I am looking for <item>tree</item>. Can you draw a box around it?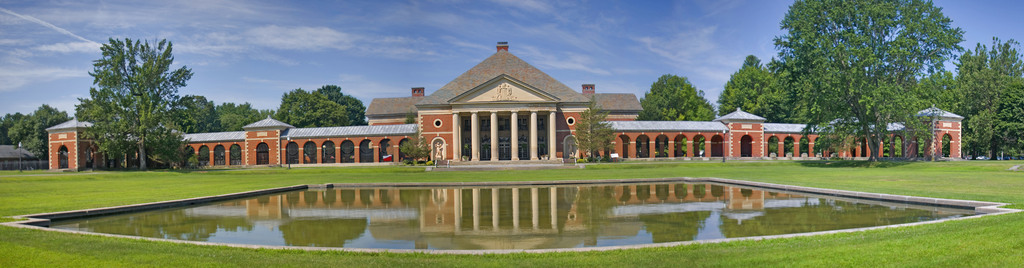
Sure, the bounding box is bbox=[561, 89, 616, 167].
